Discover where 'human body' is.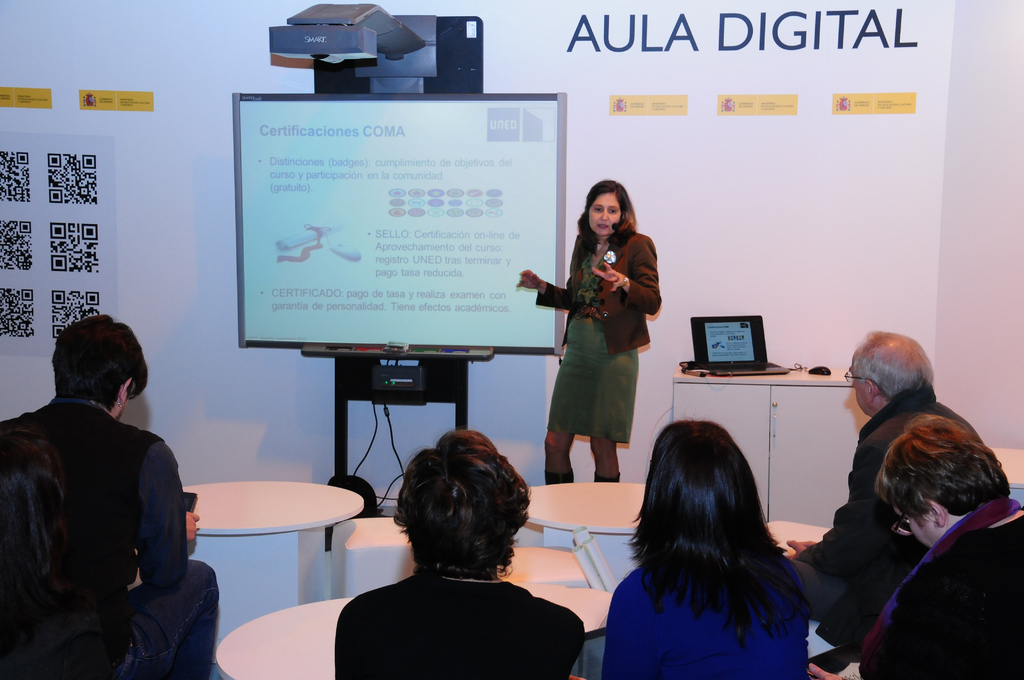
Discovered at bbox=[335, 572, 585, 678].
